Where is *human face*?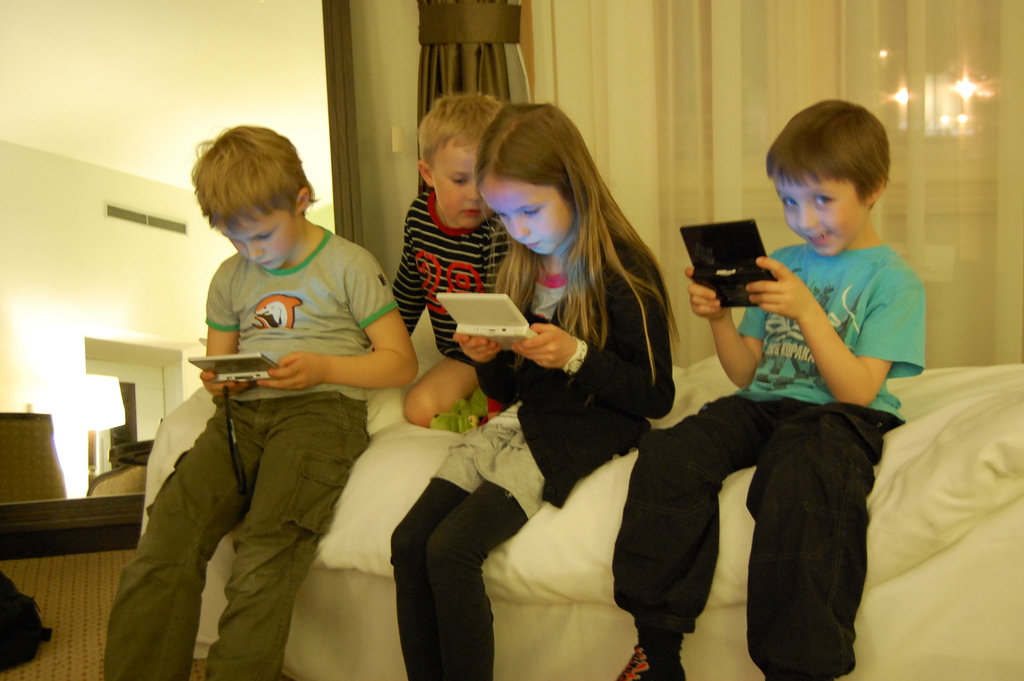
bbox=[478, 173, 573, 256].
